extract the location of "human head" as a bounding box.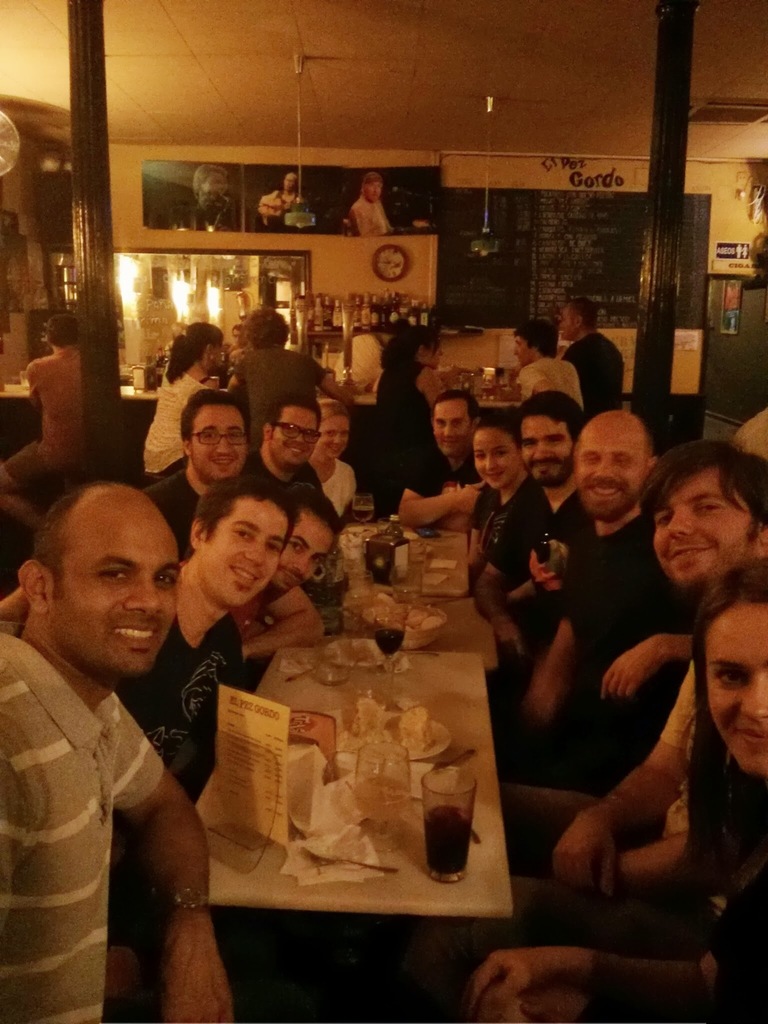
358 174 387 202.
